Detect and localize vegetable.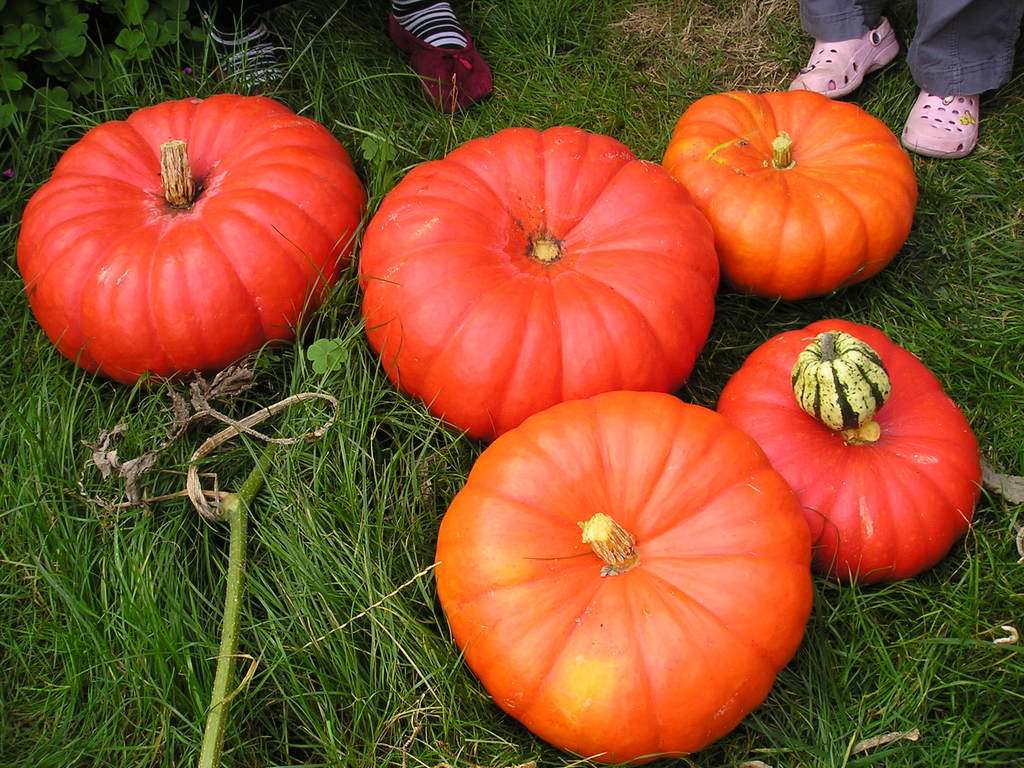
Localized at 356:124:719:442.
